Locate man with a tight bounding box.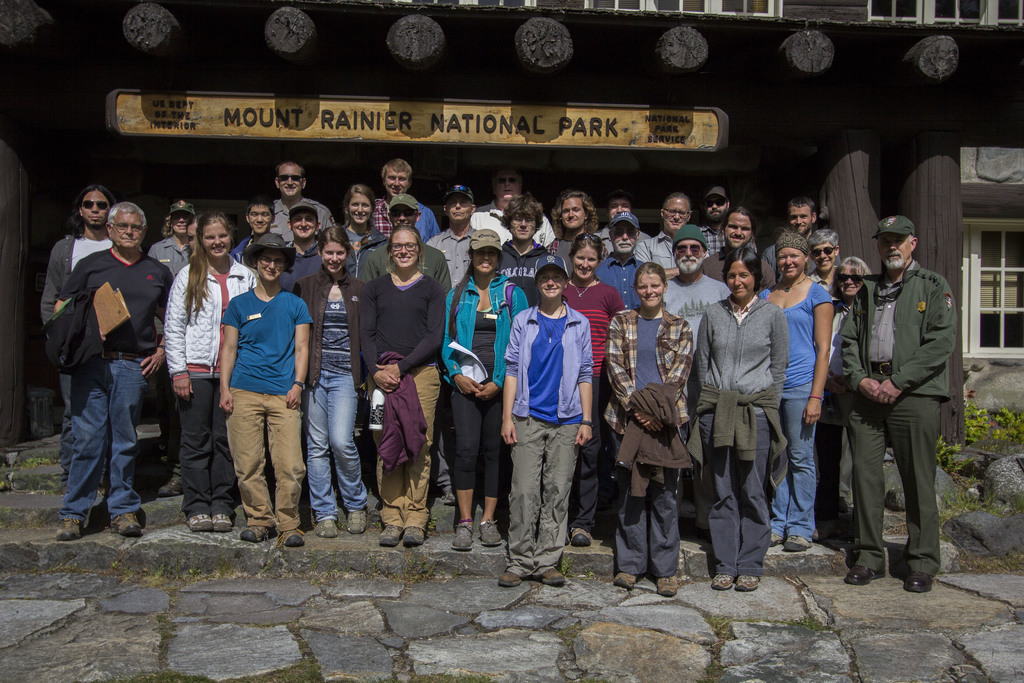
locate(757, 192, 851, 281).
